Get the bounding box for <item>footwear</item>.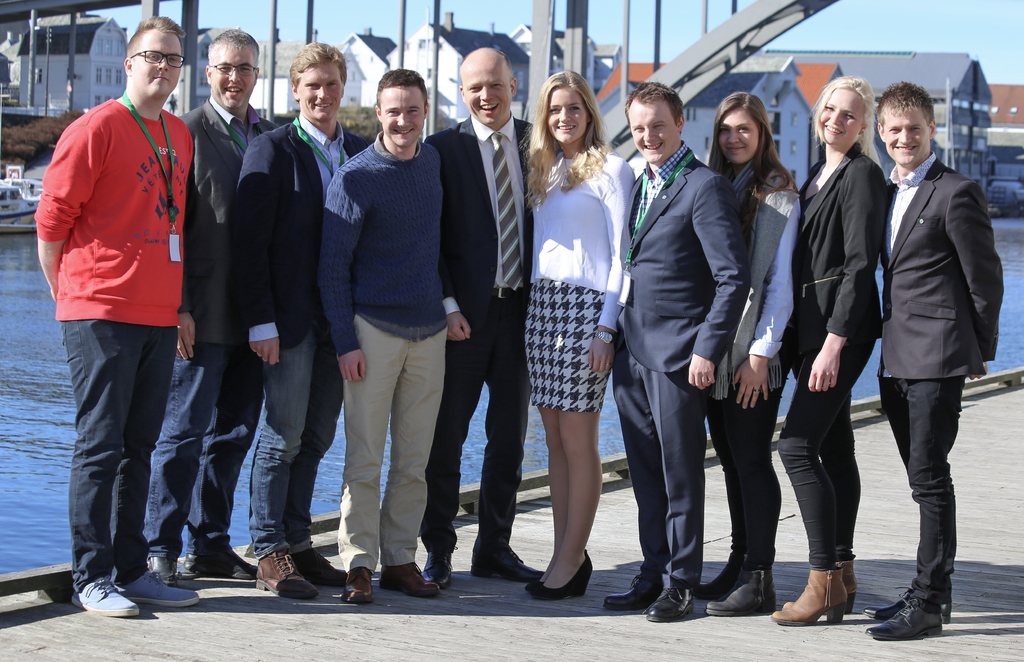
187/546/263/576.
